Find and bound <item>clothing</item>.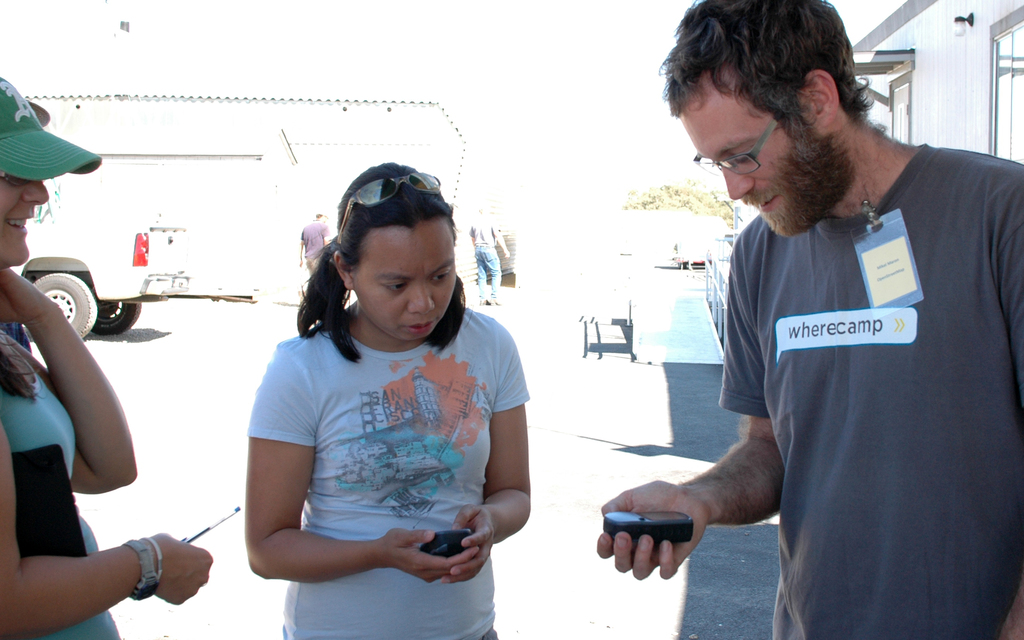
Bound: left=705, top=117, right=1016, bottom=624.
